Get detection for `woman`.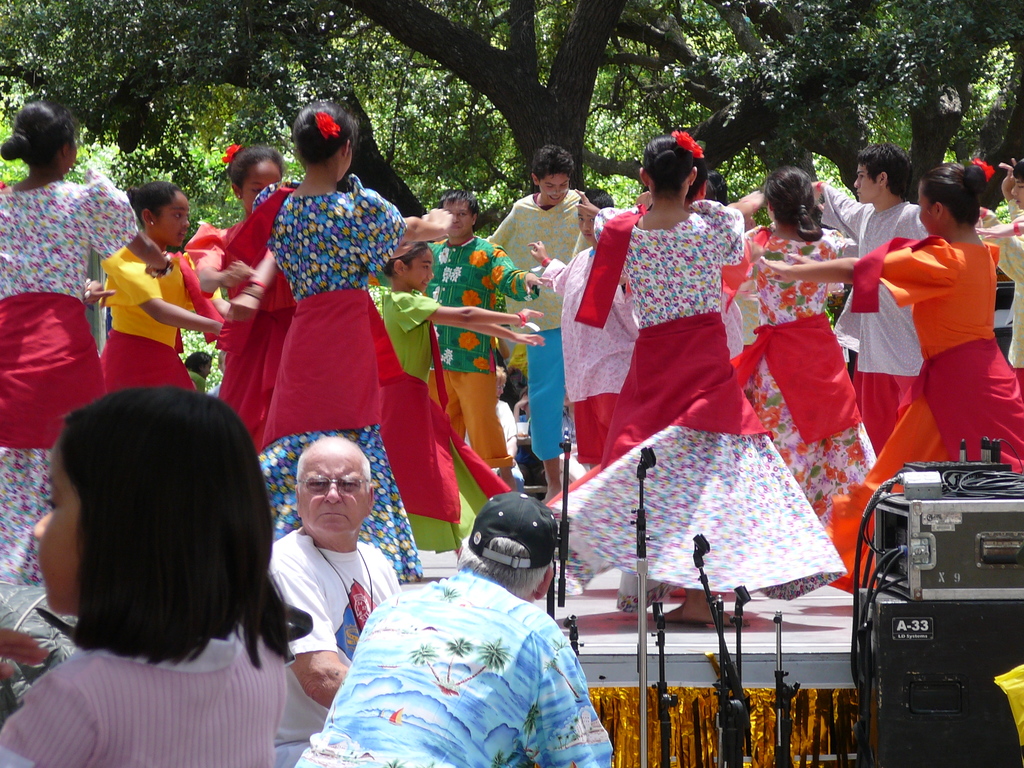
Detection: <bbox>744, 168, 845, 529</bbox>.
